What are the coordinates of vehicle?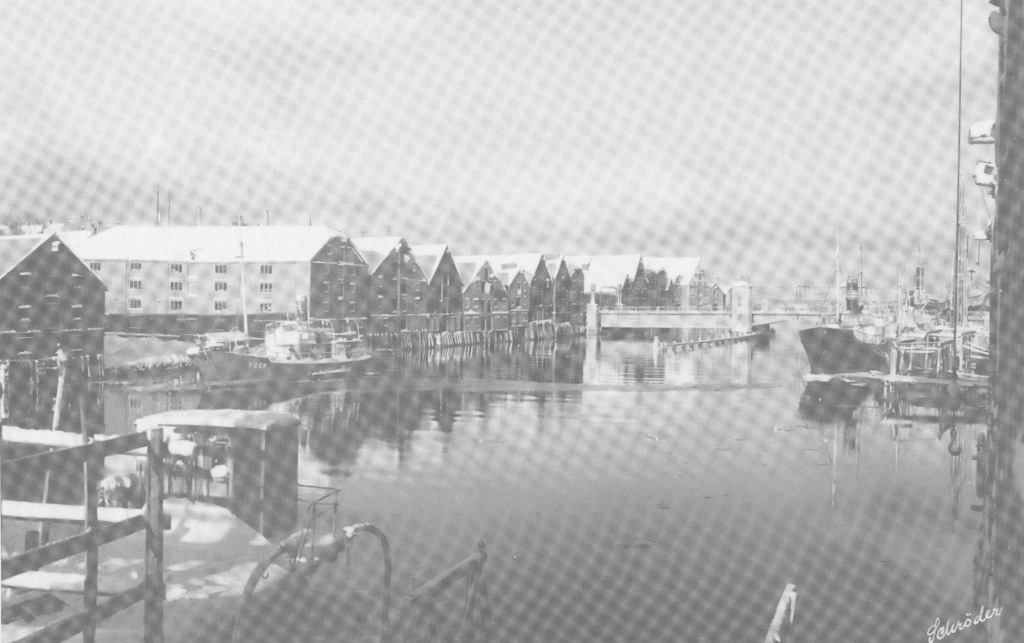
<region>86, 400, 297, 539</region>.
